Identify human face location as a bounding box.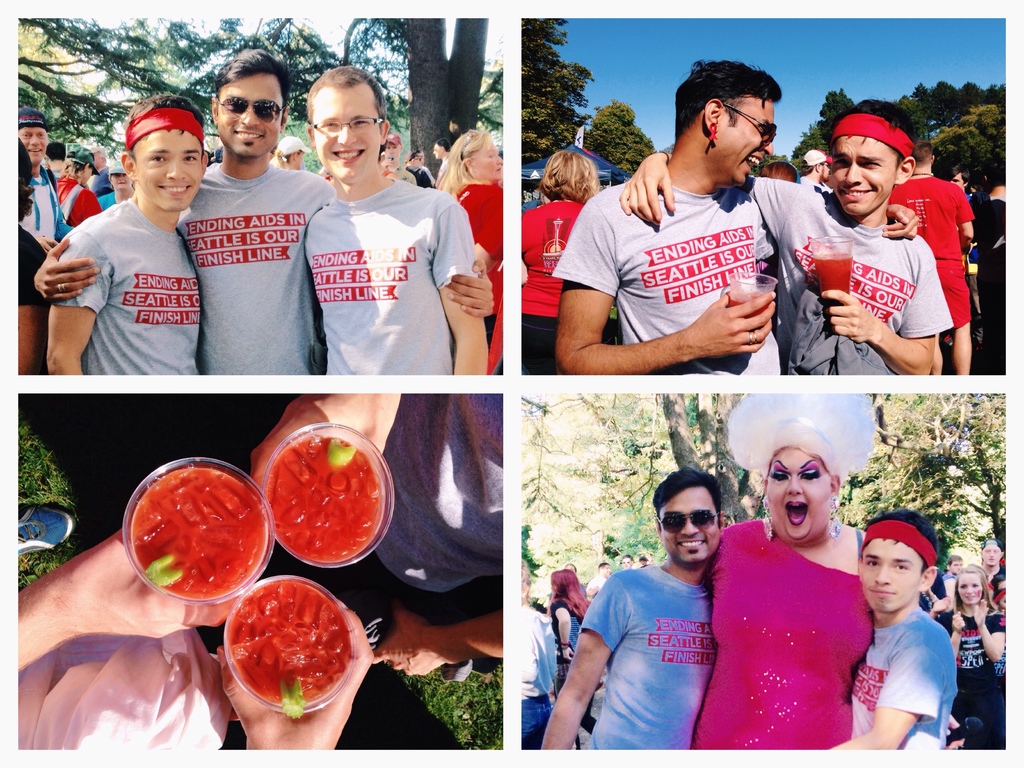
box(109, 173, 131, 189).
